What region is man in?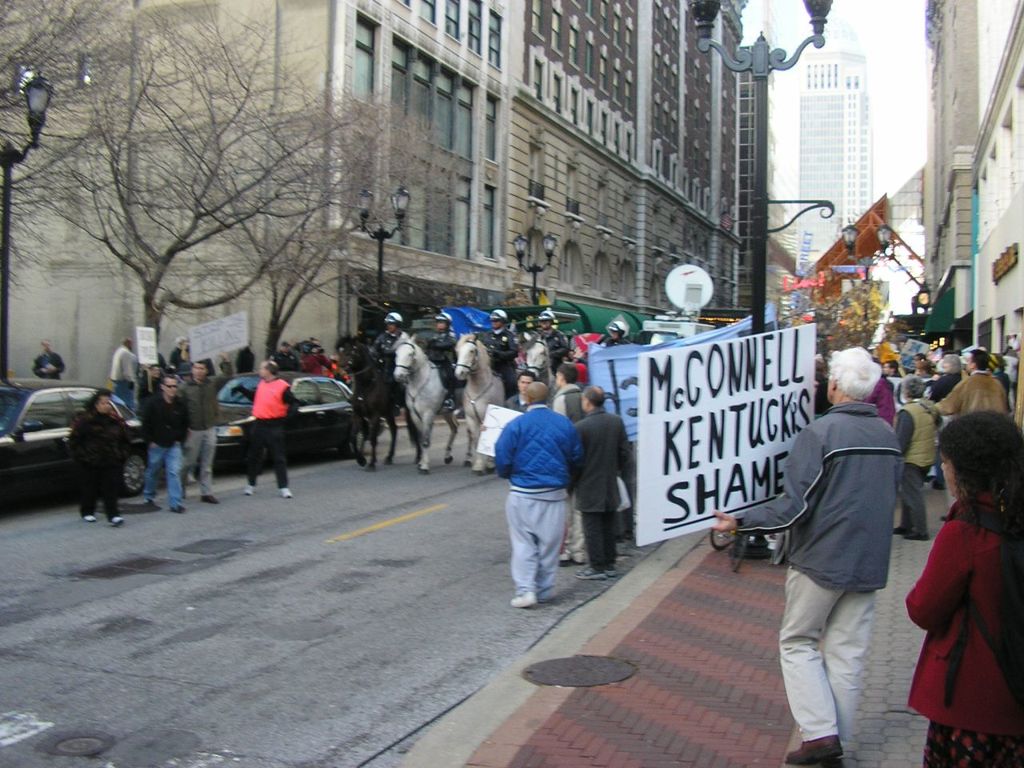
{"left": 374, "top": 306, "right": 406, "bottom": 364}.
